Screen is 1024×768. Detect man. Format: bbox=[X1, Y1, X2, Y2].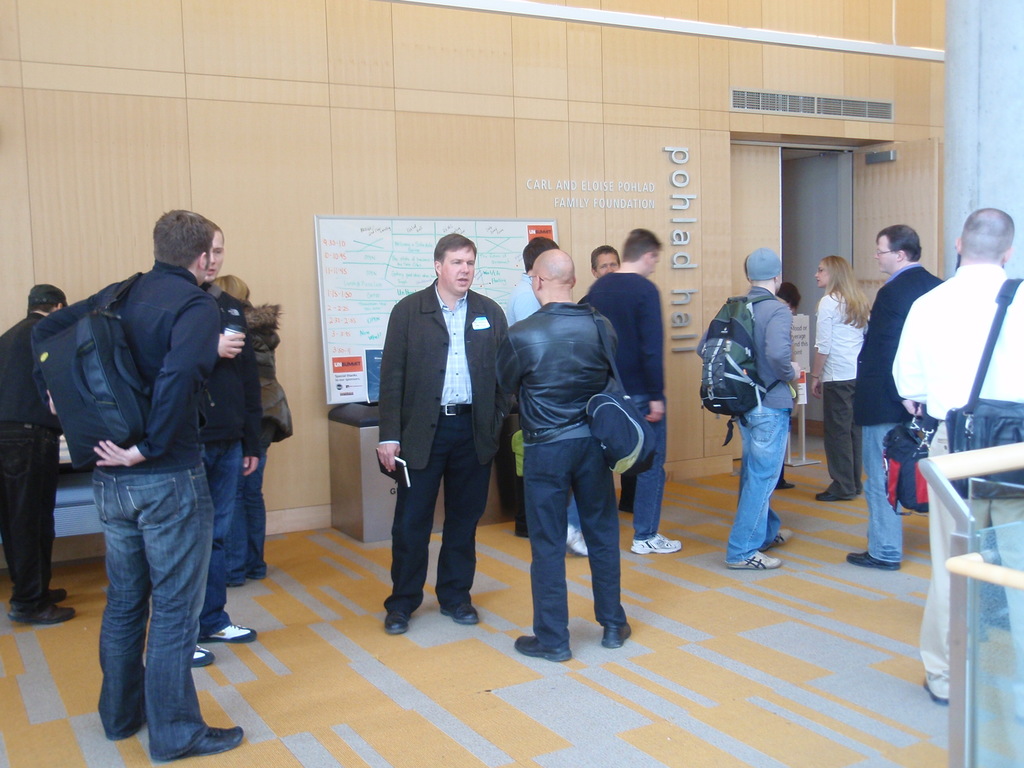
bbox=[887, 208, 1023, 703].
